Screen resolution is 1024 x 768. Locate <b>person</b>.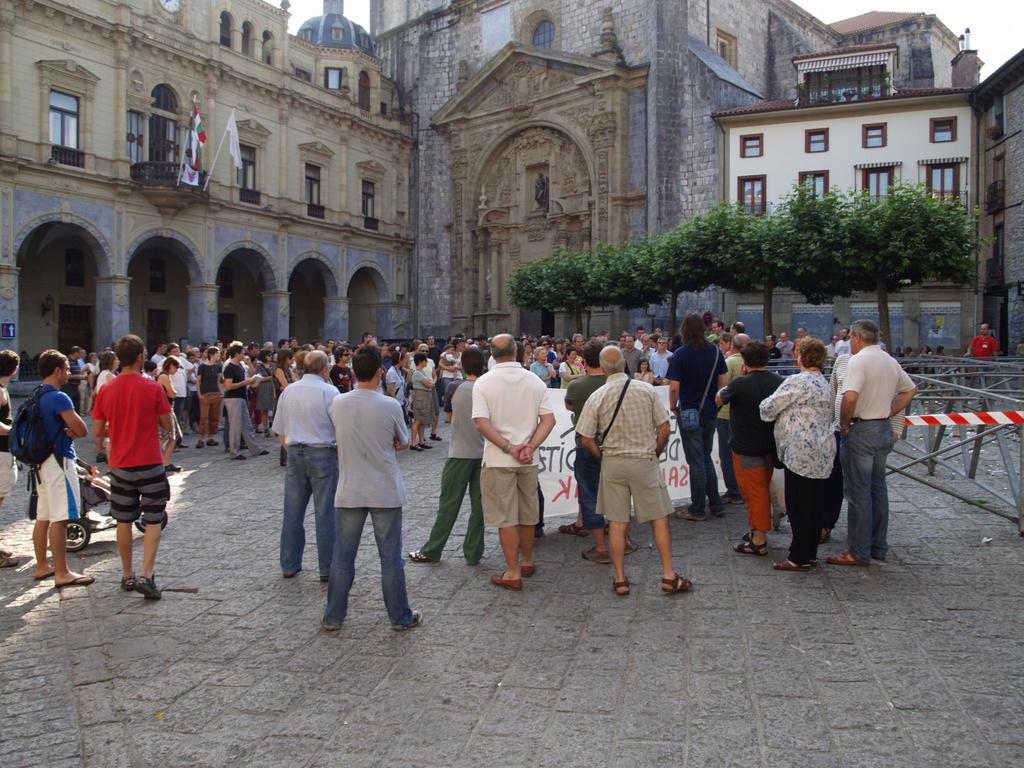
[173, 342, 197, 425].
